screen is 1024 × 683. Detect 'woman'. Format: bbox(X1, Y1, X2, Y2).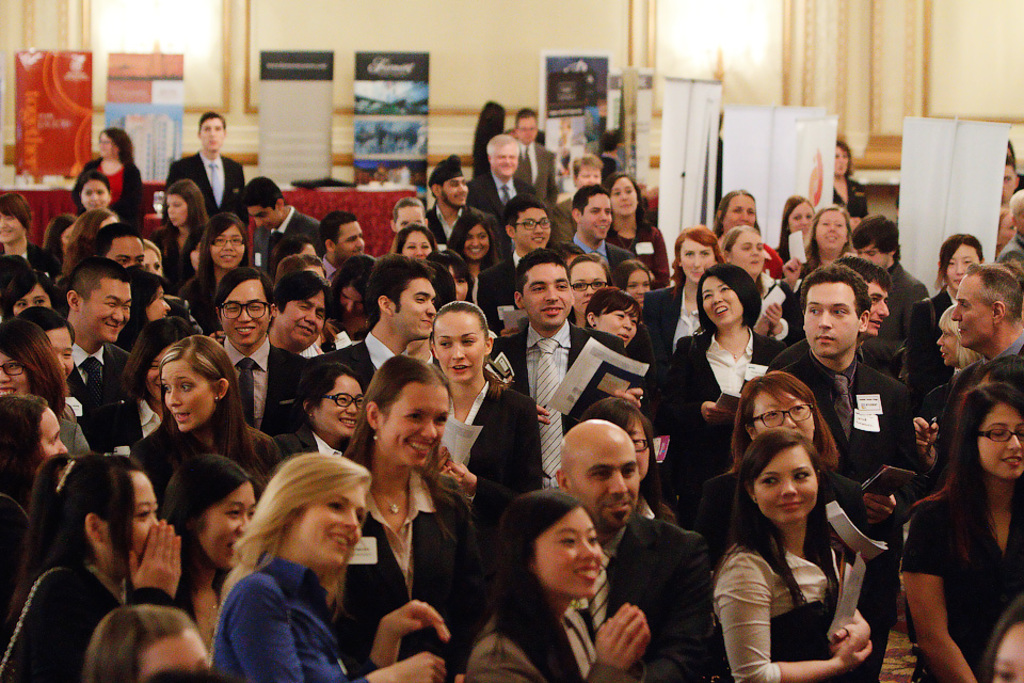
bbox(901, 382, 1023, 682).
